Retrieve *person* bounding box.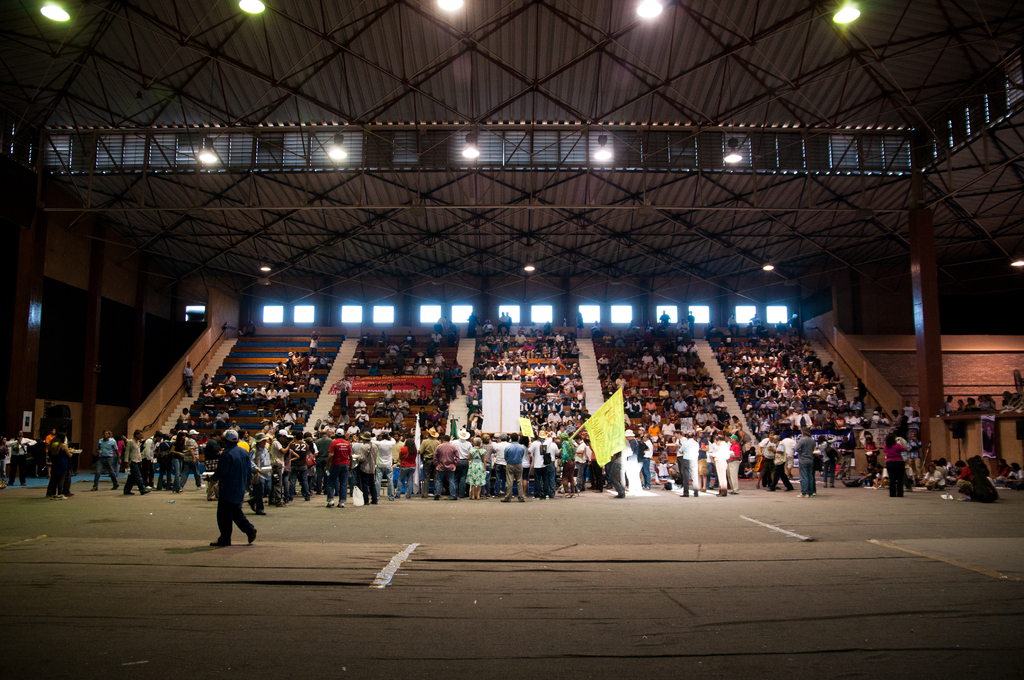
Bounding box: x1=470, y1=437, x2=492, y2=501.
